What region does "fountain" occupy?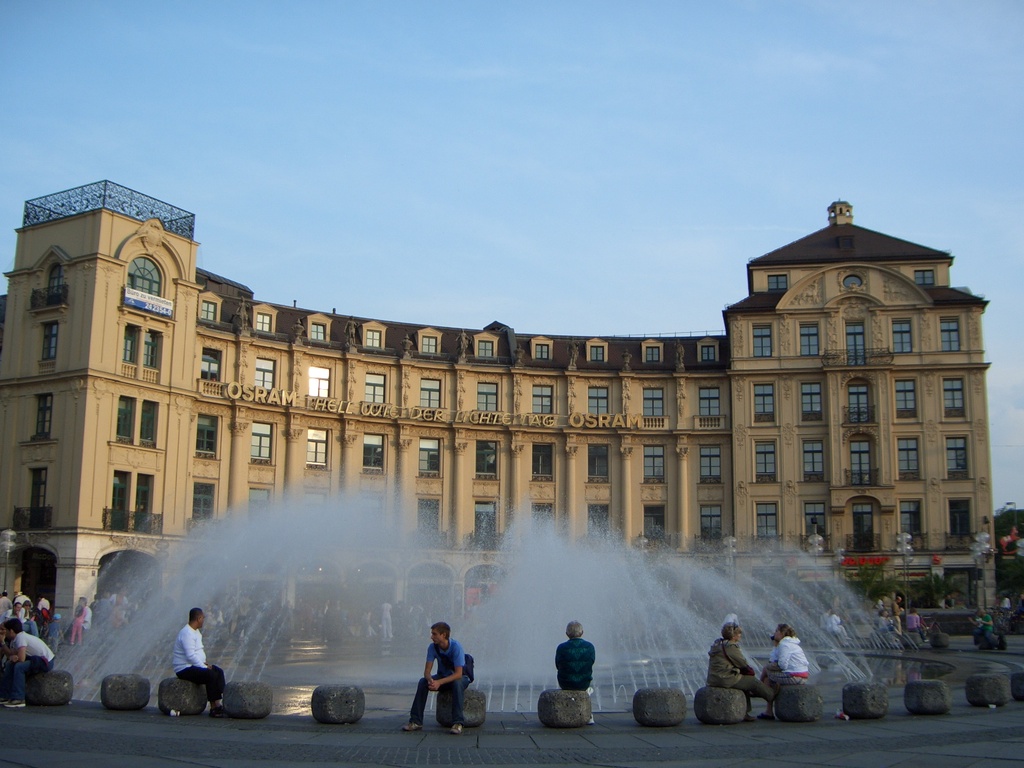
l=41, t=463, r=964, b=720.
